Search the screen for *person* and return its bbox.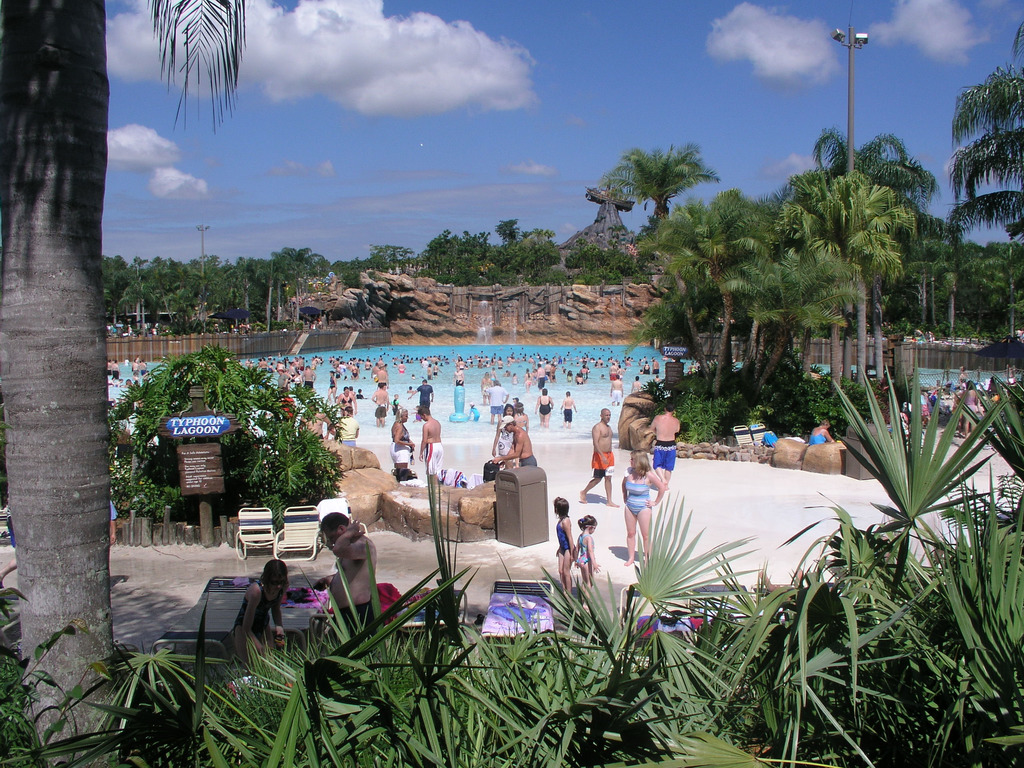
Found: [left=136, top=359, right=147, bottom=371].
